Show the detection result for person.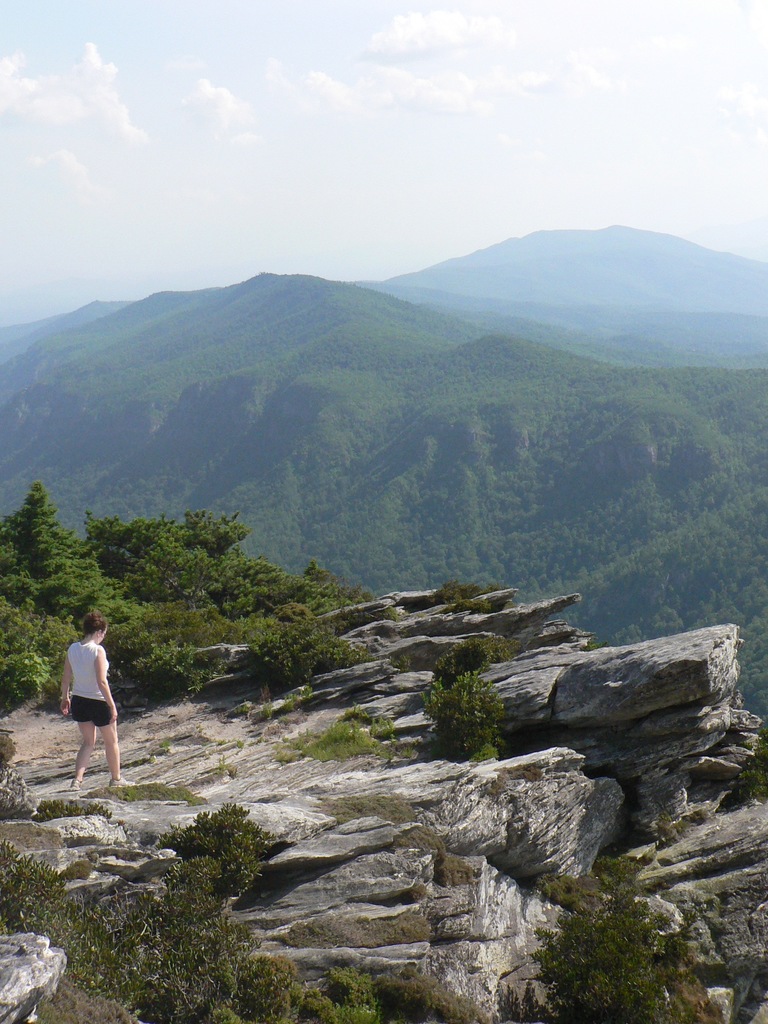
58:609:142:795.
